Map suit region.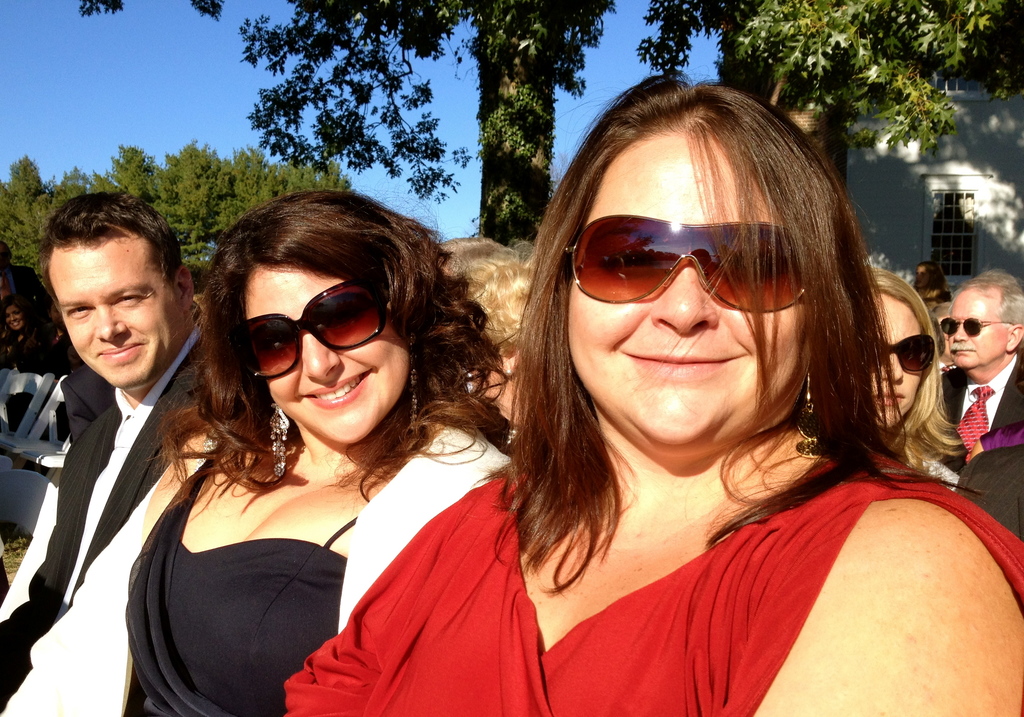
Mapped to <region>941, 357, 1023, 471</region>.
